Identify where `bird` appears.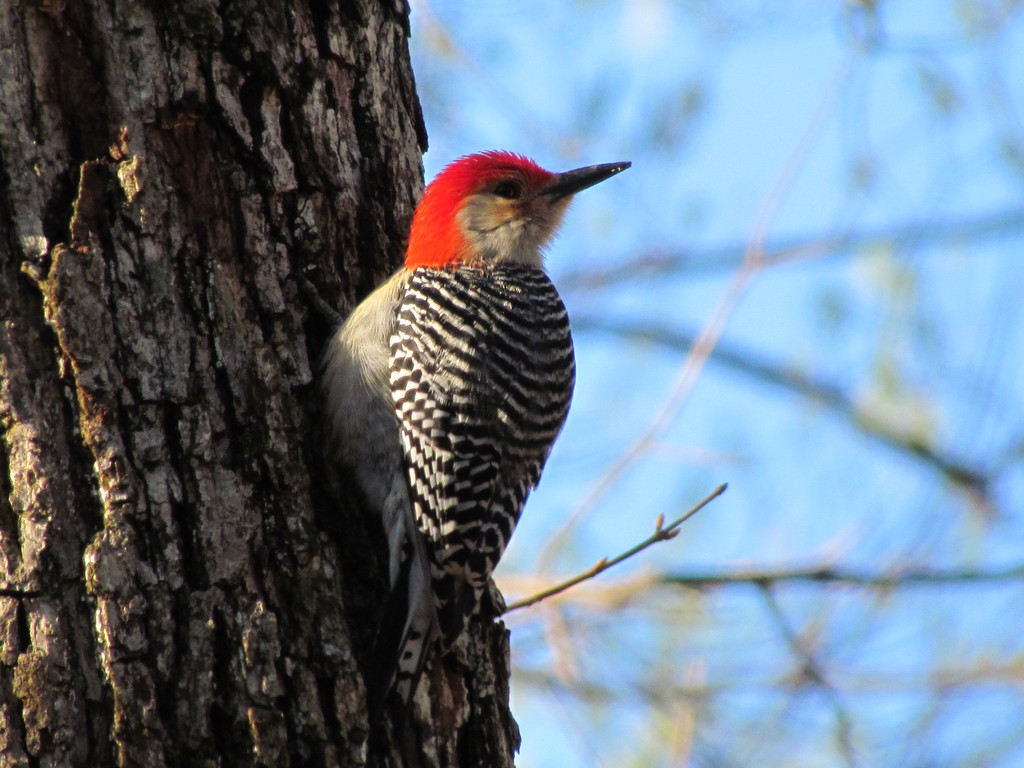
Appears at <bbox>322, 140, 634, 715</bbox>.
